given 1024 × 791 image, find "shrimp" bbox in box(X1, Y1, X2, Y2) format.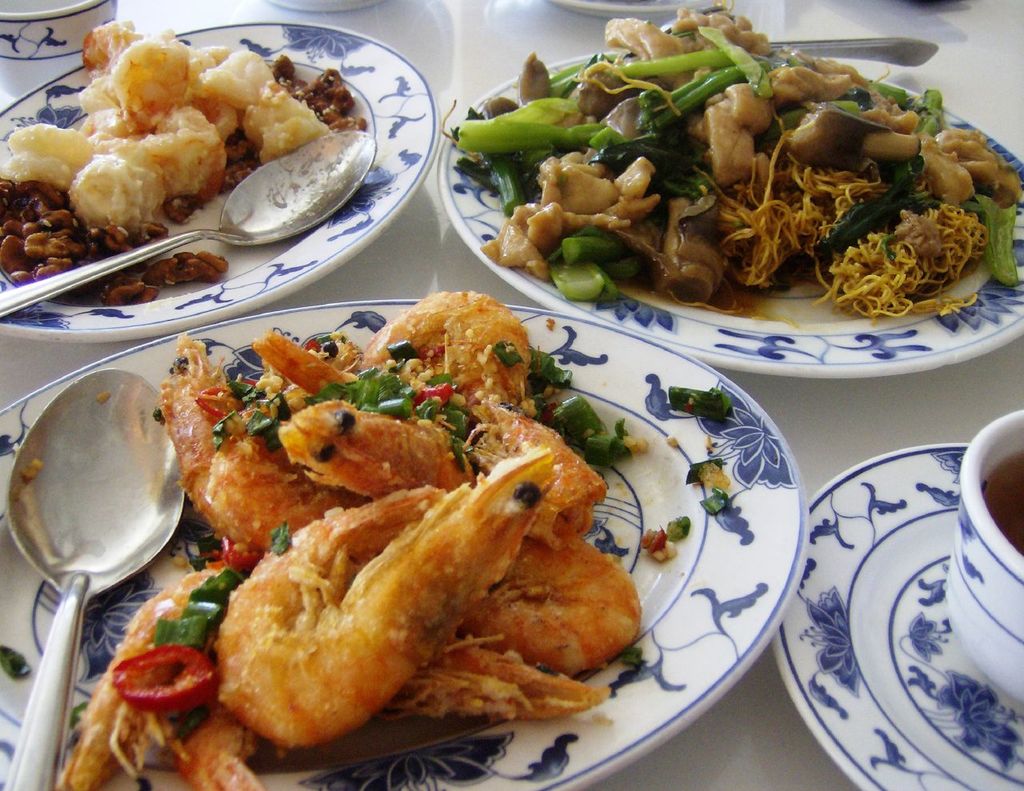
box(248, 278, 530, 409).
